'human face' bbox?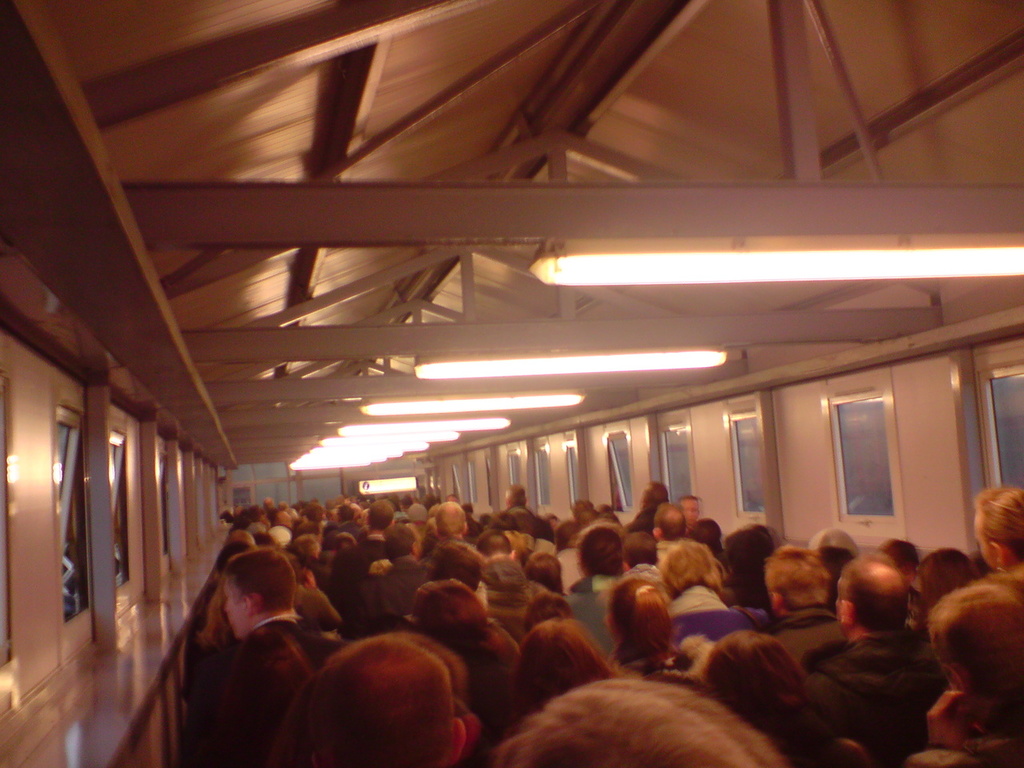
x1=832 y1=576 x2=838 y2=628
